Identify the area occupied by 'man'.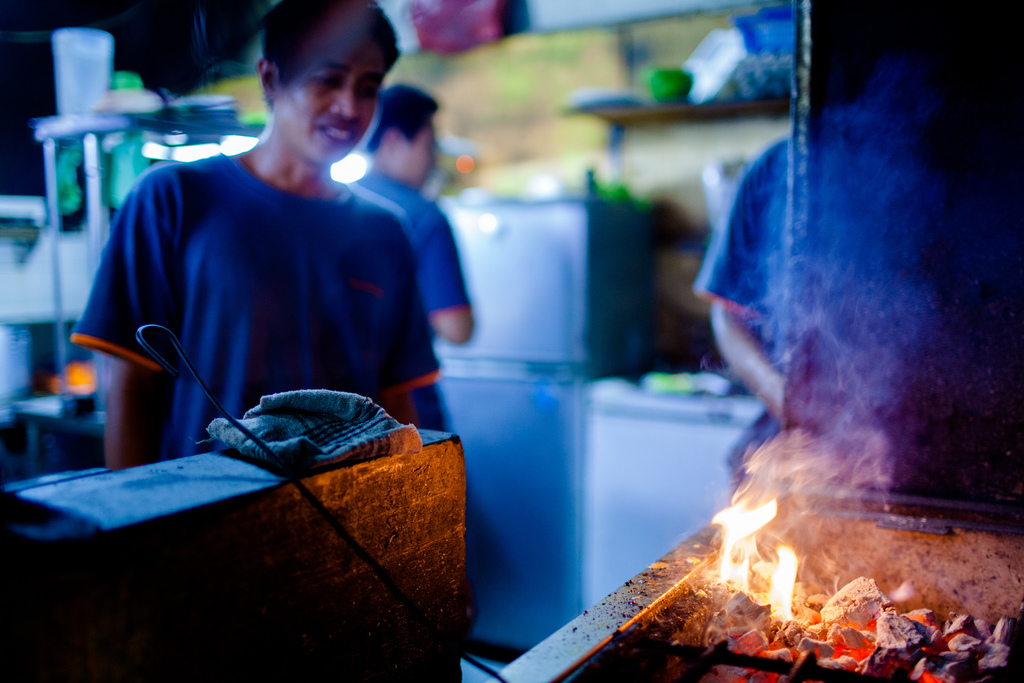
Area: BBox(346, 79, 477, 445).
